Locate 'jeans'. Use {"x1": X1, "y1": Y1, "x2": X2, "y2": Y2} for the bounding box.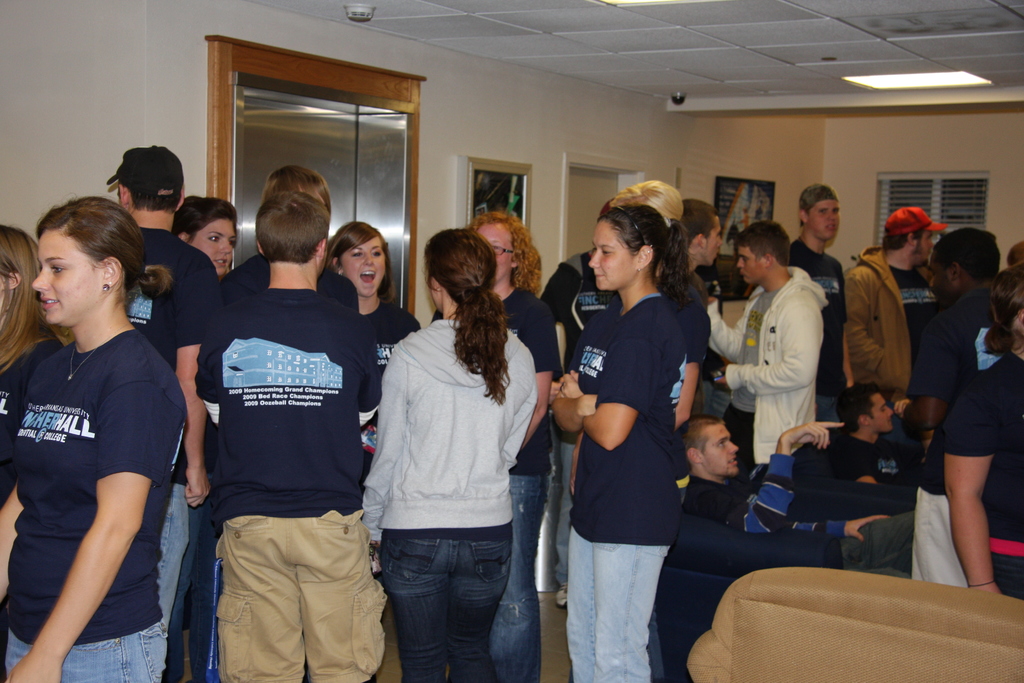
{"x1": 3, "y1": 618, "x2": 170, "y2": 682}.
